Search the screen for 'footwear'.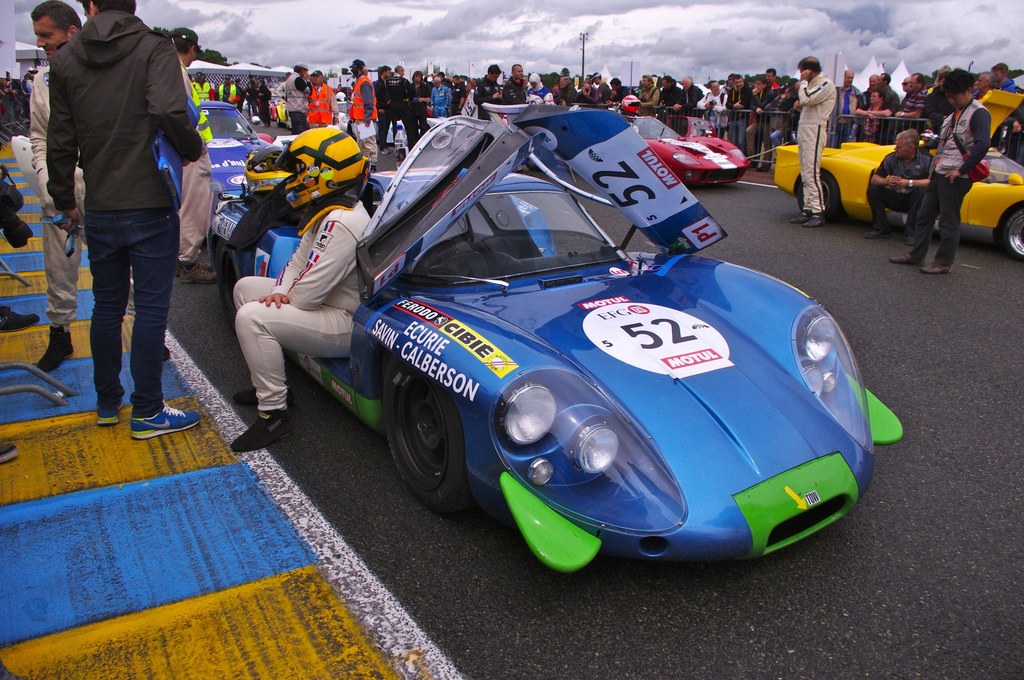
Found at (922, 263, 954, 271).
